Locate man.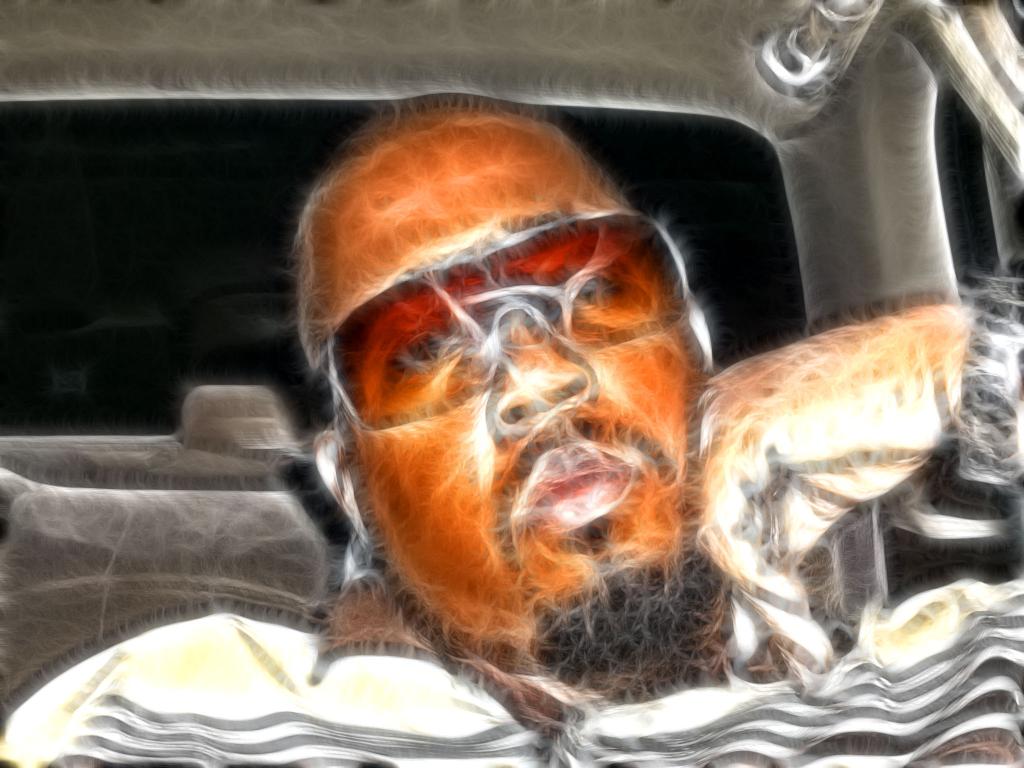
Bounding box: BBox(135, 68, 945, 744).
